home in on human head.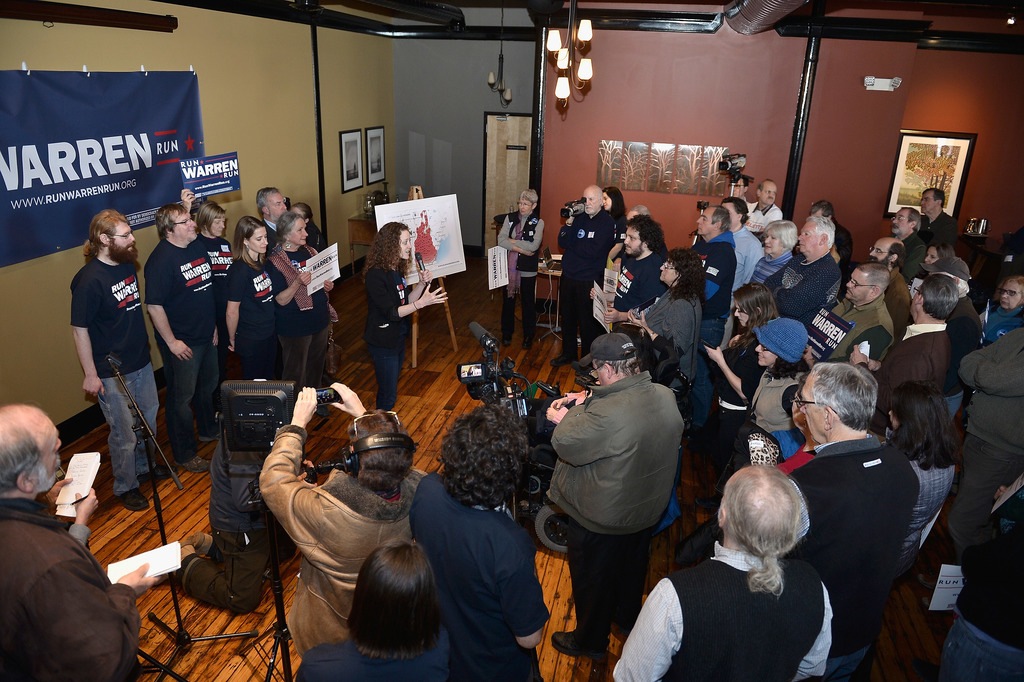
Homed in at x1=865, y1=234, x2=907, y2=269.
